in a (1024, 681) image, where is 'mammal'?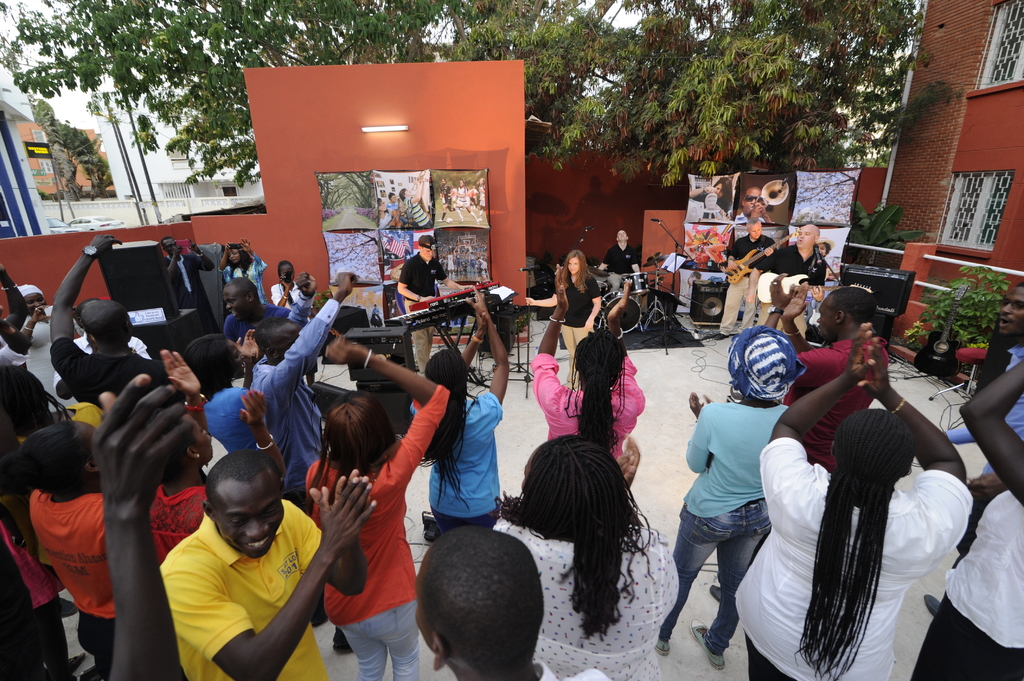
pyautogui.locateOnScreen(525, 251, 604, 387).
